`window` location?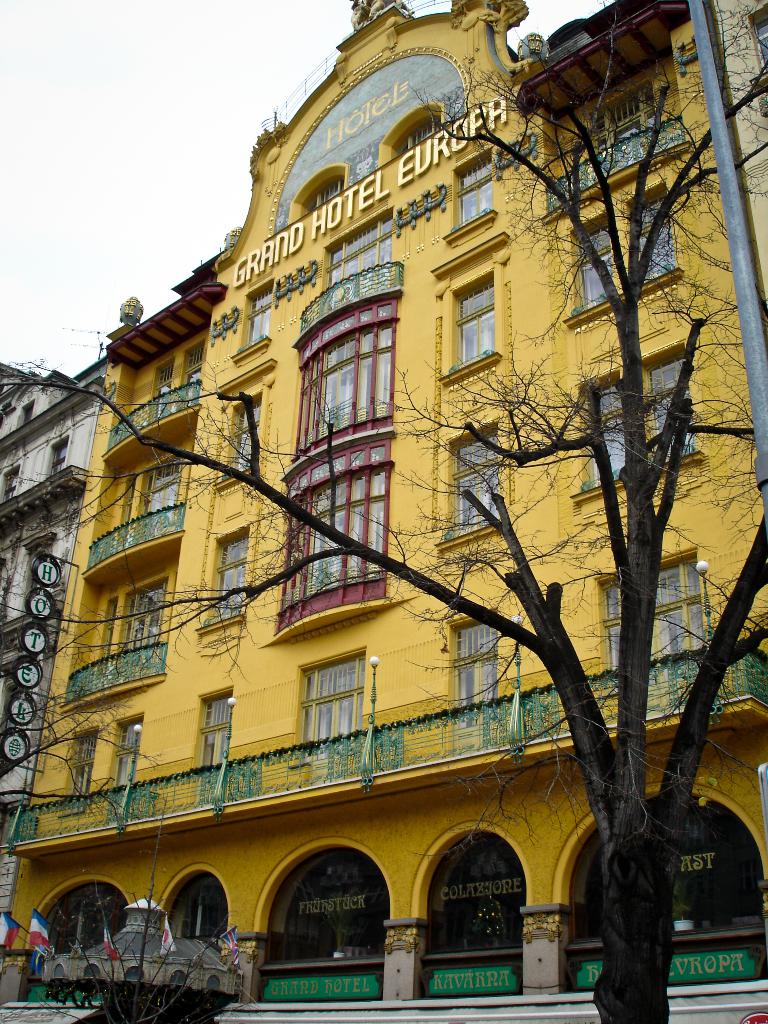
566, 783, 767, 942
